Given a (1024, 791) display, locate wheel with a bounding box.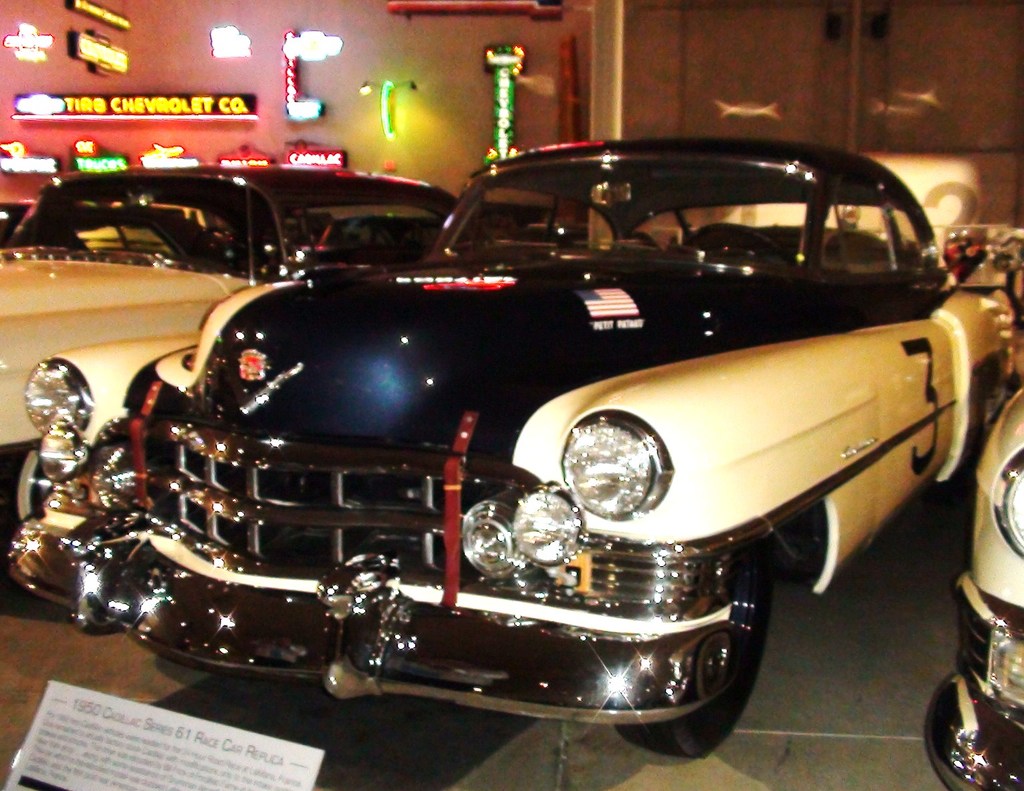
Located: <region>2, 450, 48, 529</region>.
